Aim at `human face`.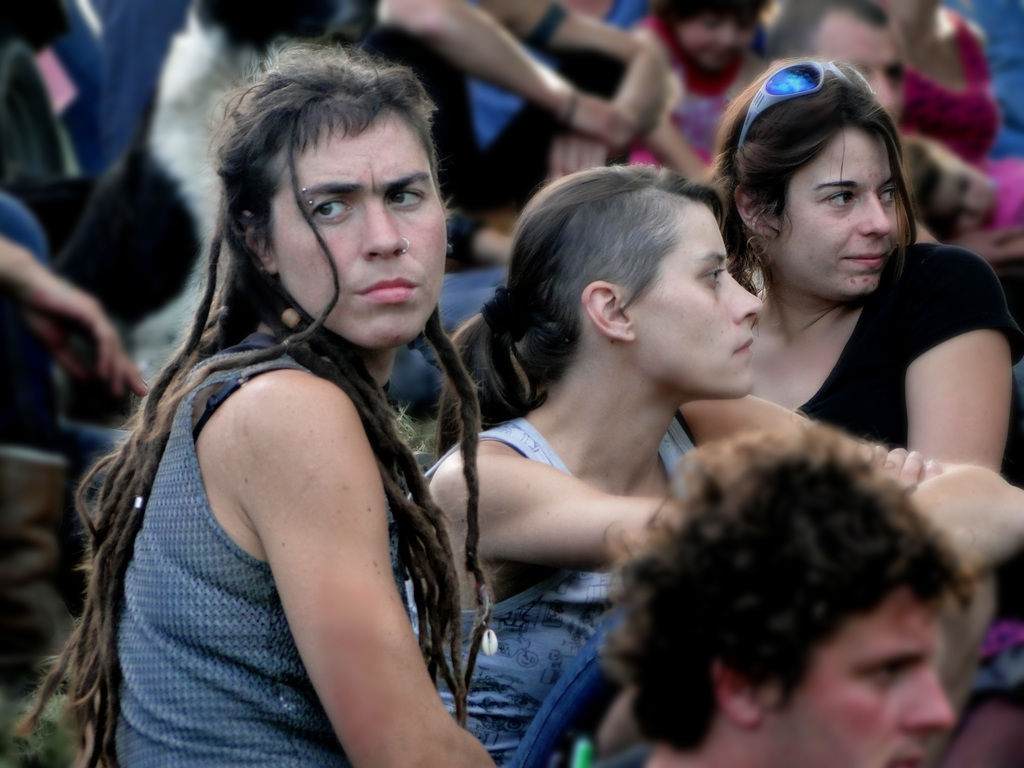
Aimed at pyautogui.locateOnScreen(675, 8, 753, 72).
